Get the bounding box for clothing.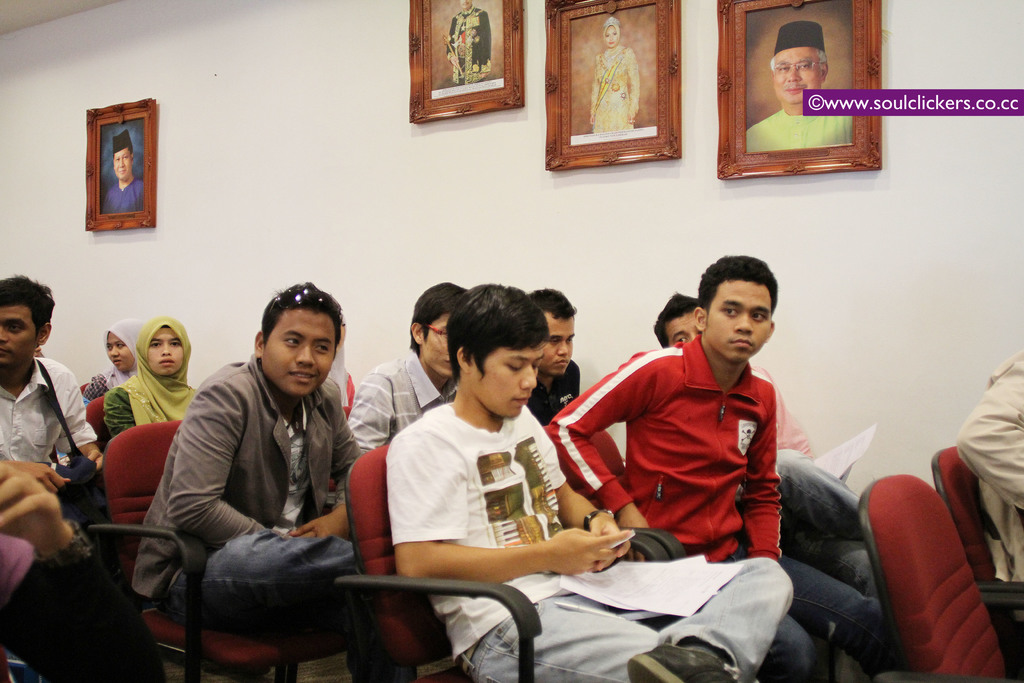
region(350, 341, 455, 446).
